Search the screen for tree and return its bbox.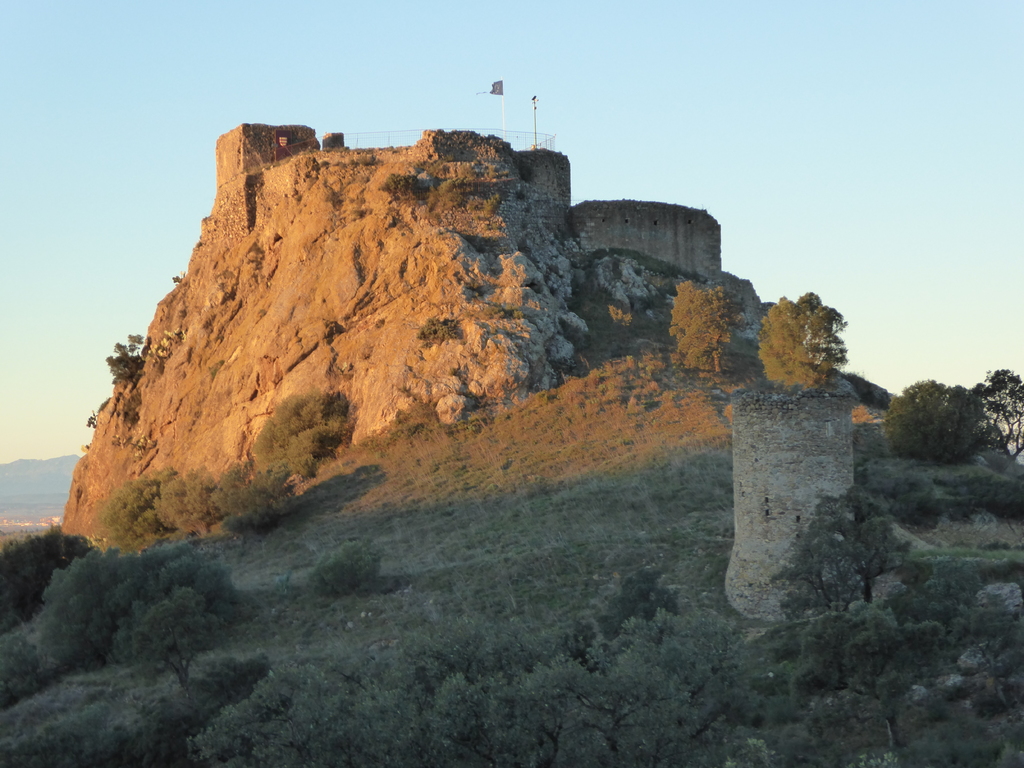
Found: [666, 276, 743, 373].
